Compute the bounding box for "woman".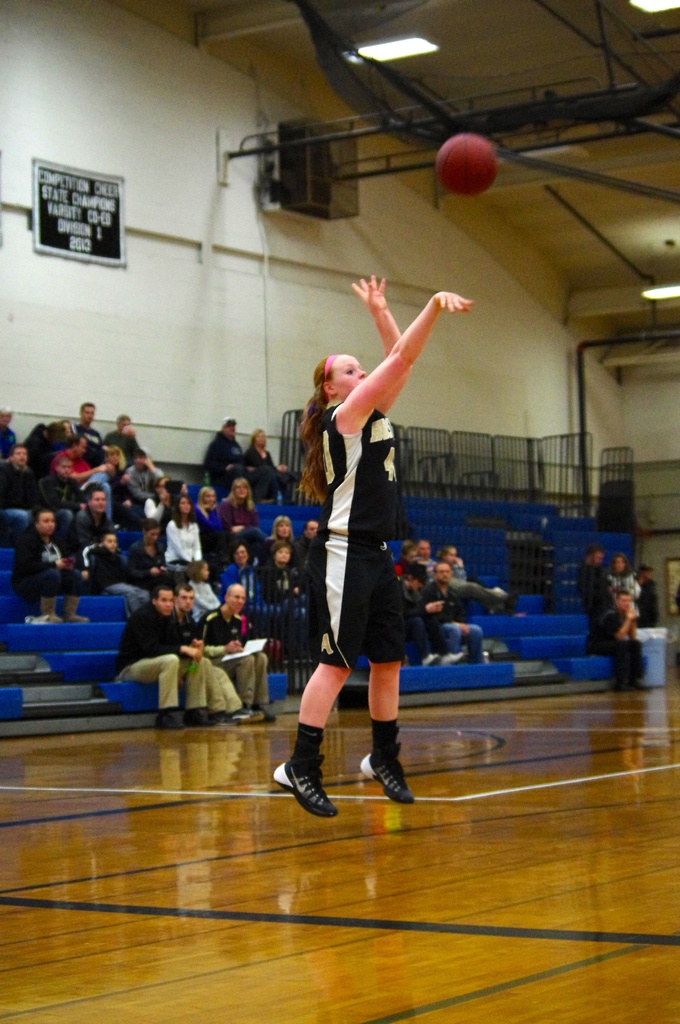
rect(245, 427, 293, 506).
